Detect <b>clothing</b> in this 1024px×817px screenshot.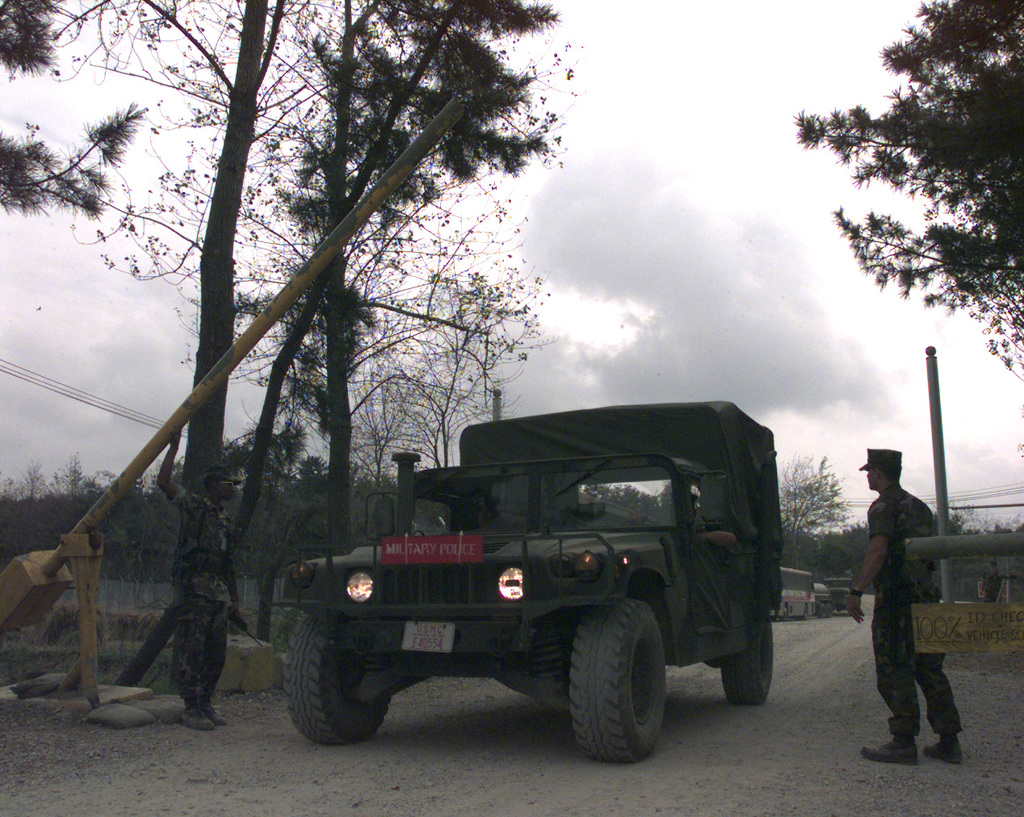
Detection: locate(858, 434, 972, 751).
